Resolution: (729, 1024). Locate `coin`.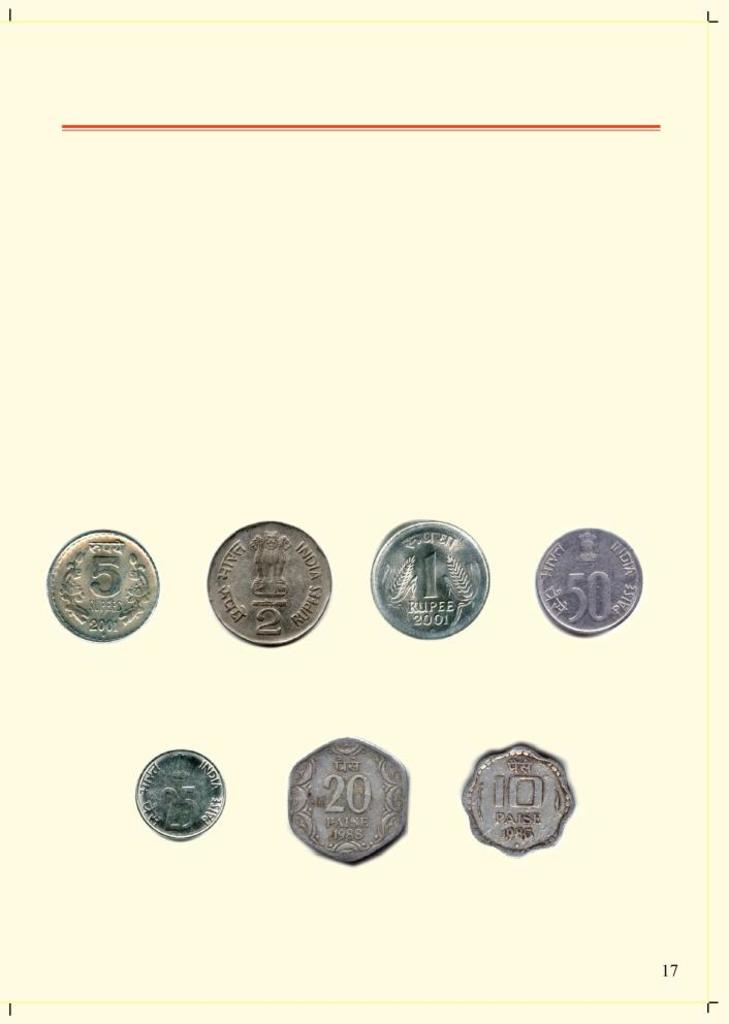
BBox(202, 517, 329, 648).
